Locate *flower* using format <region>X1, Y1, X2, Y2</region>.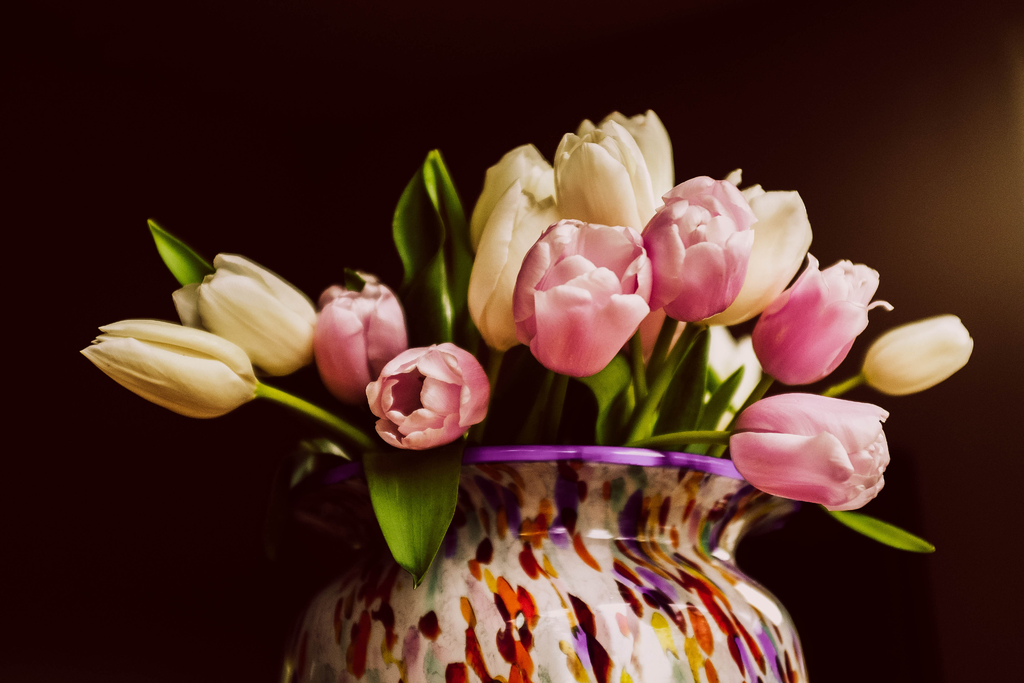
<region>731, 397, 905, 528</region>.
